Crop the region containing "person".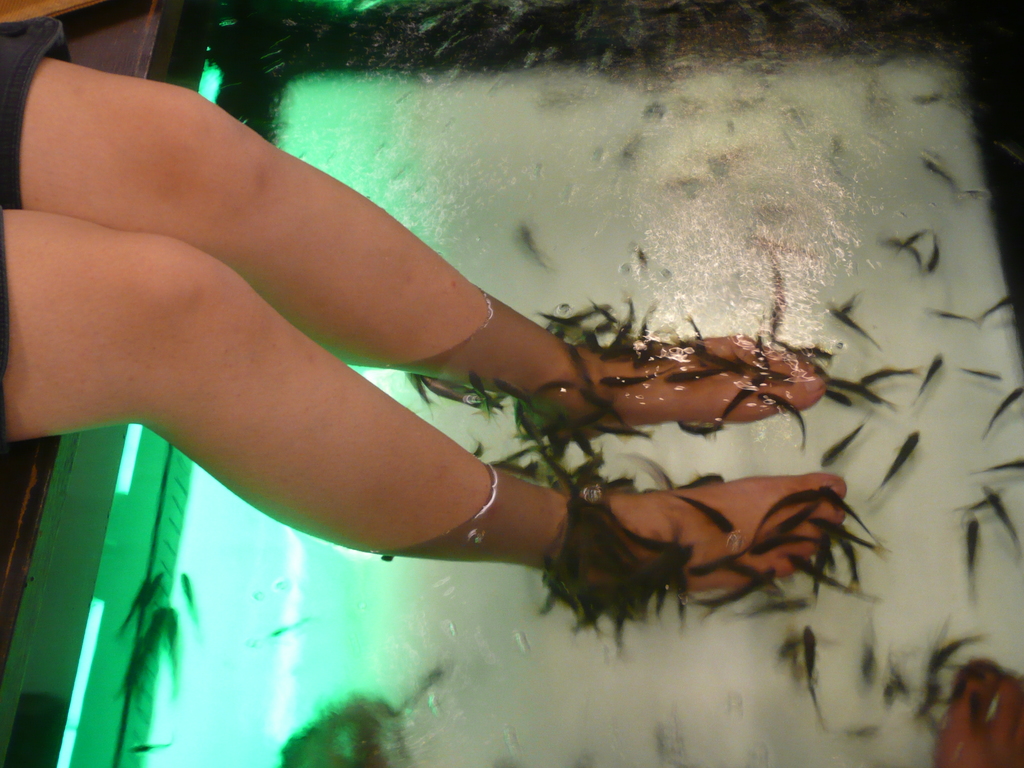
Crop region: bbox=[0, 14, 853, 602].
